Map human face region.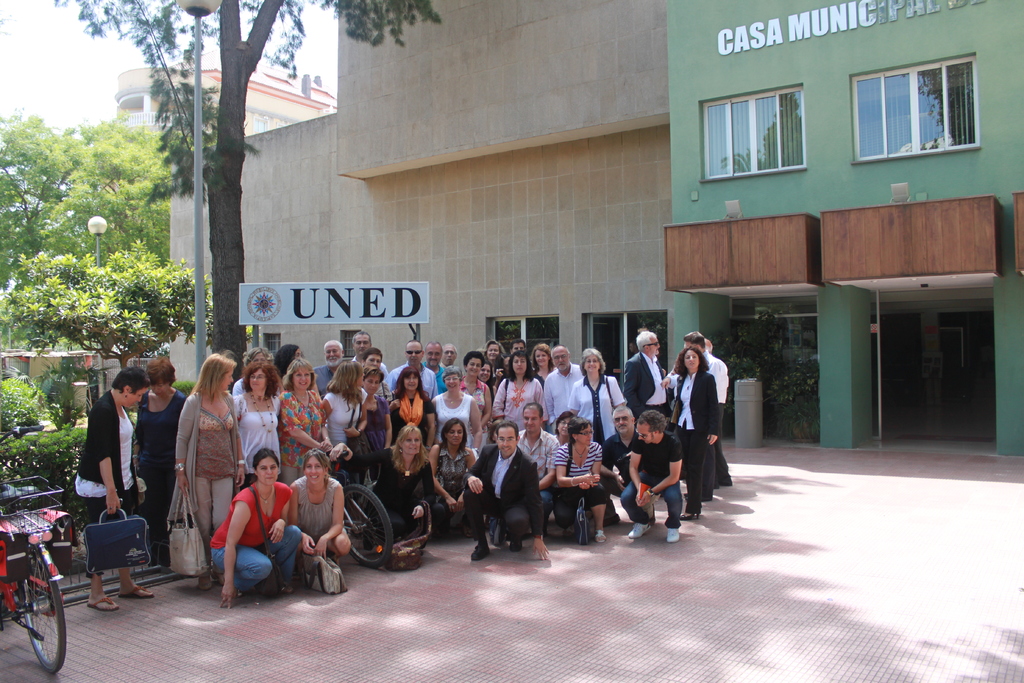
Mapped to 399,431,422,454.
